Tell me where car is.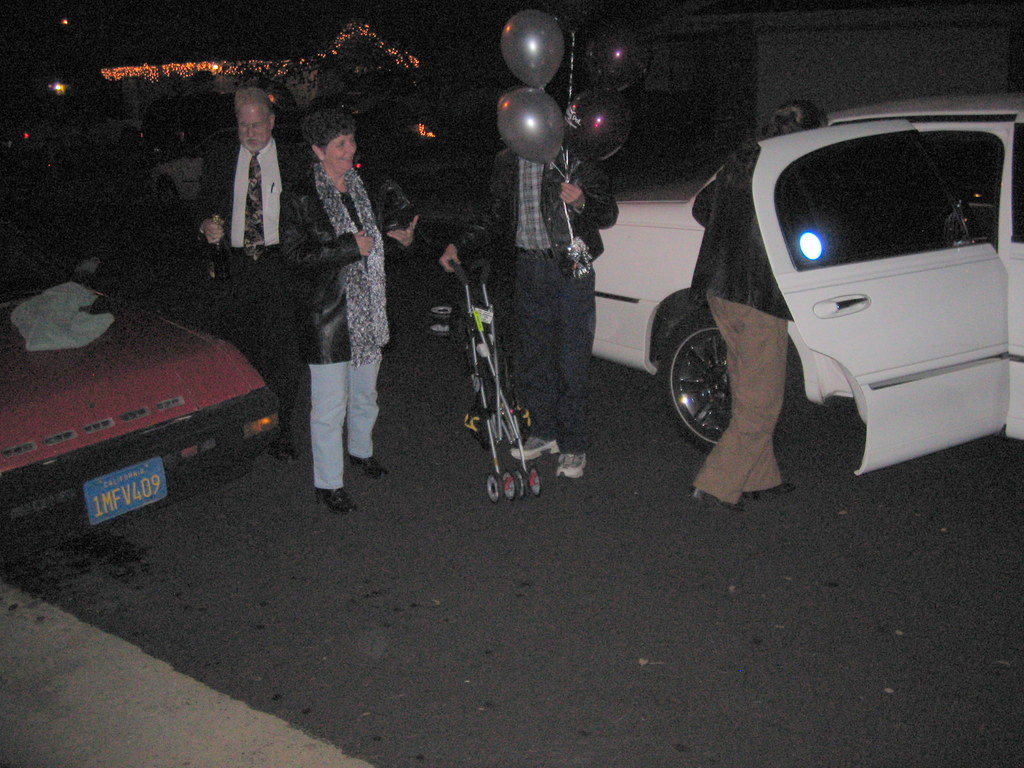
car is at x1=151 y1=134 x2=213 y2=205.
